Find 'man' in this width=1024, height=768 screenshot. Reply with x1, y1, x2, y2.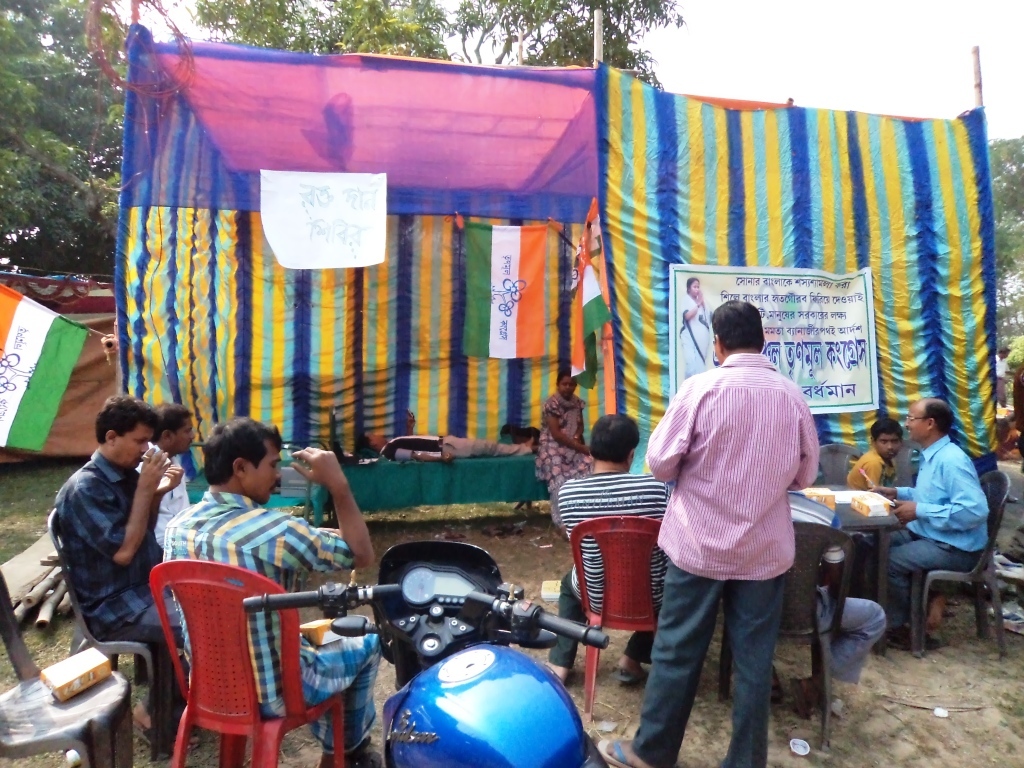
136, 403, 192, 532.
